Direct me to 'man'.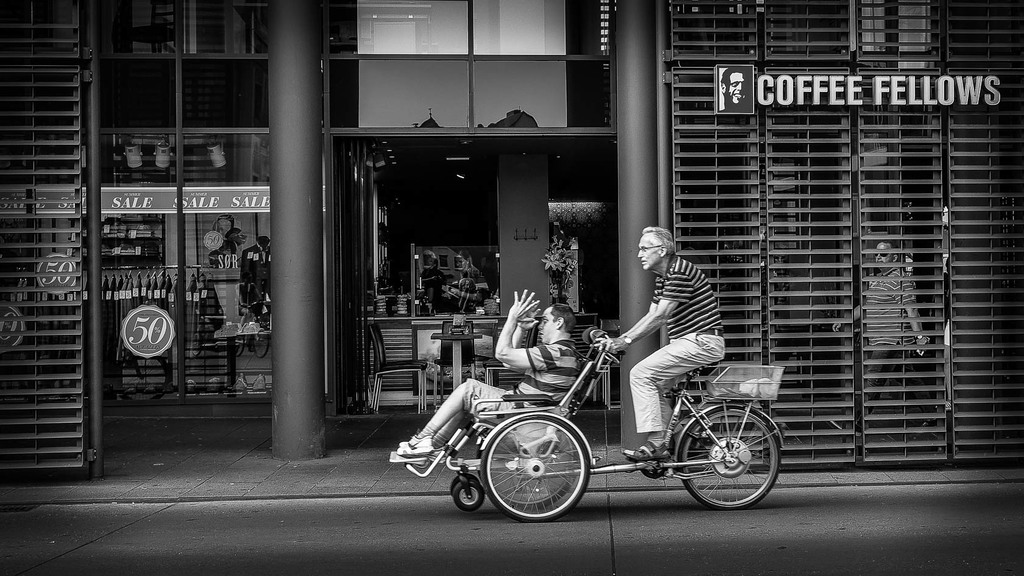
Direction: [left=822, top=239, right=934, bottom=433].
